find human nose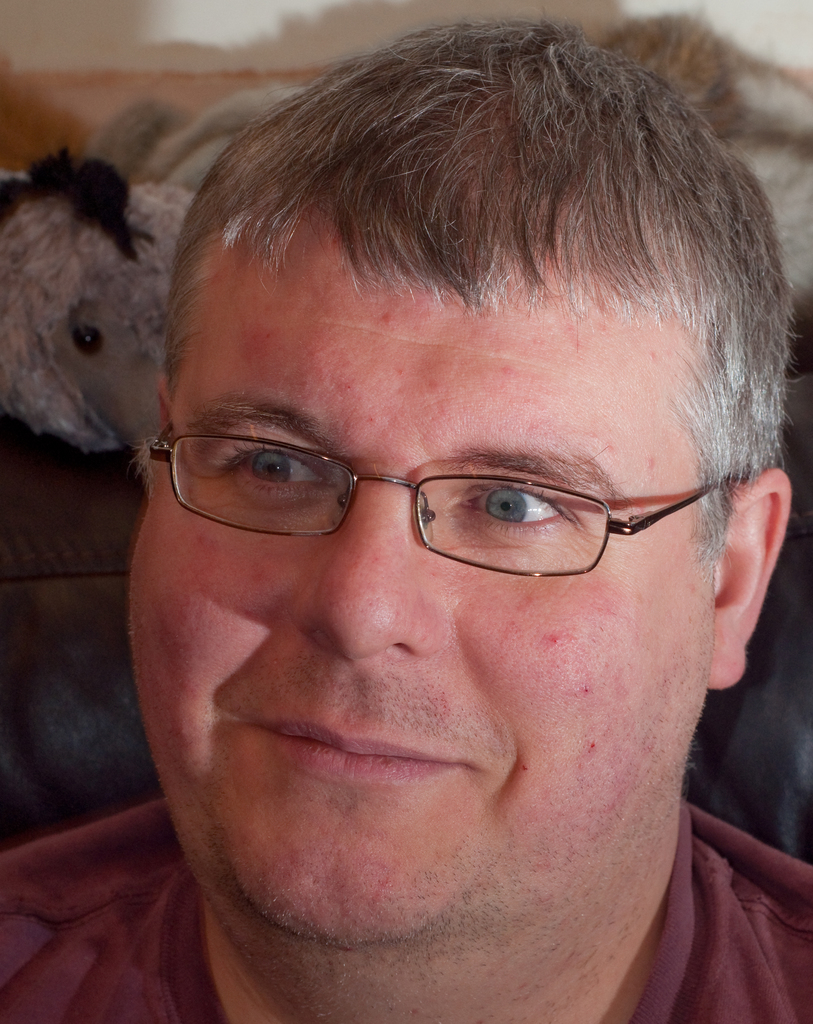
bbox=[292, 477, 446, 668]
